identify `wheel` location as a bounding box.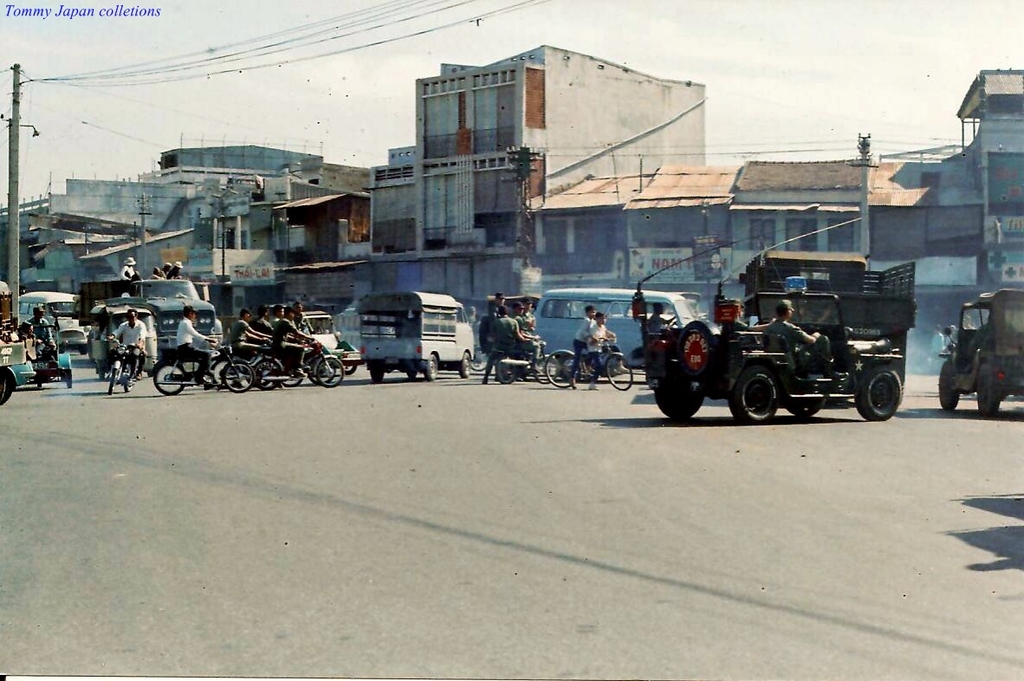
{"x1": 0, "y1": 372, "x2": 14, "y2": 405}.
